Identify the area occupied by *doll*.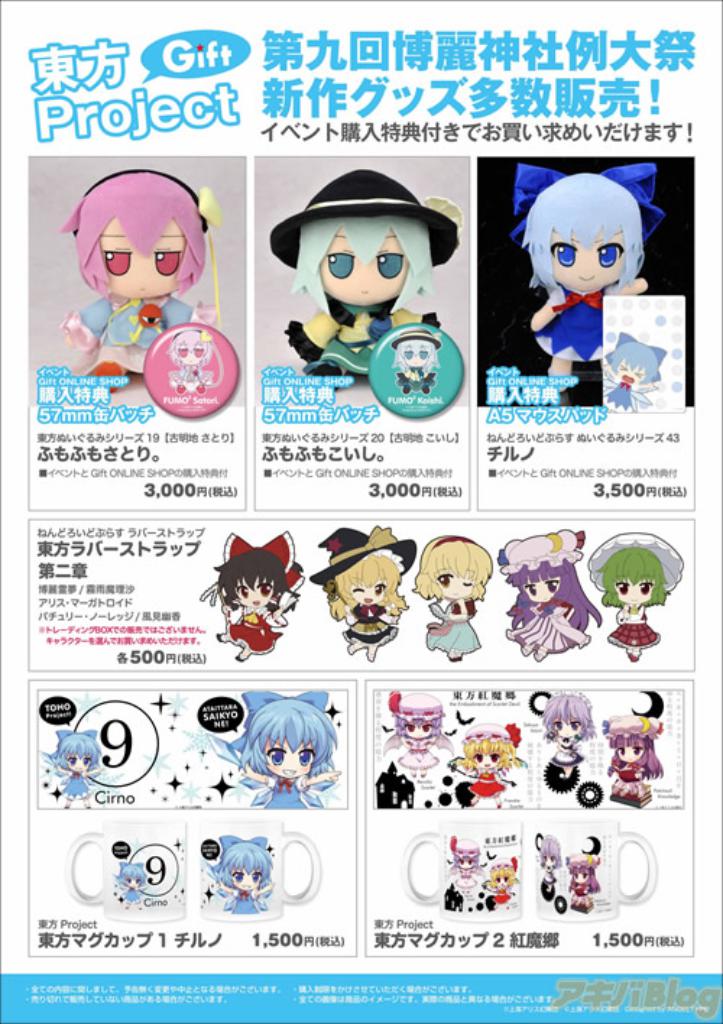
Area: l=379, t=690, r=442, b=762.
